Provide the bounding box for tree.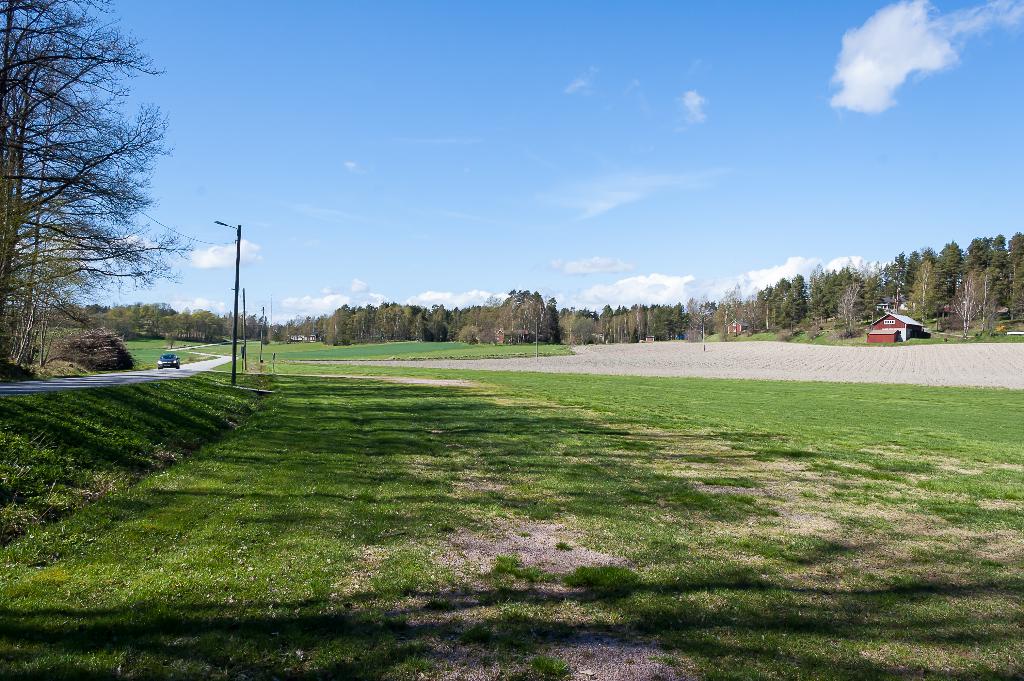
(446,300,505,343).
